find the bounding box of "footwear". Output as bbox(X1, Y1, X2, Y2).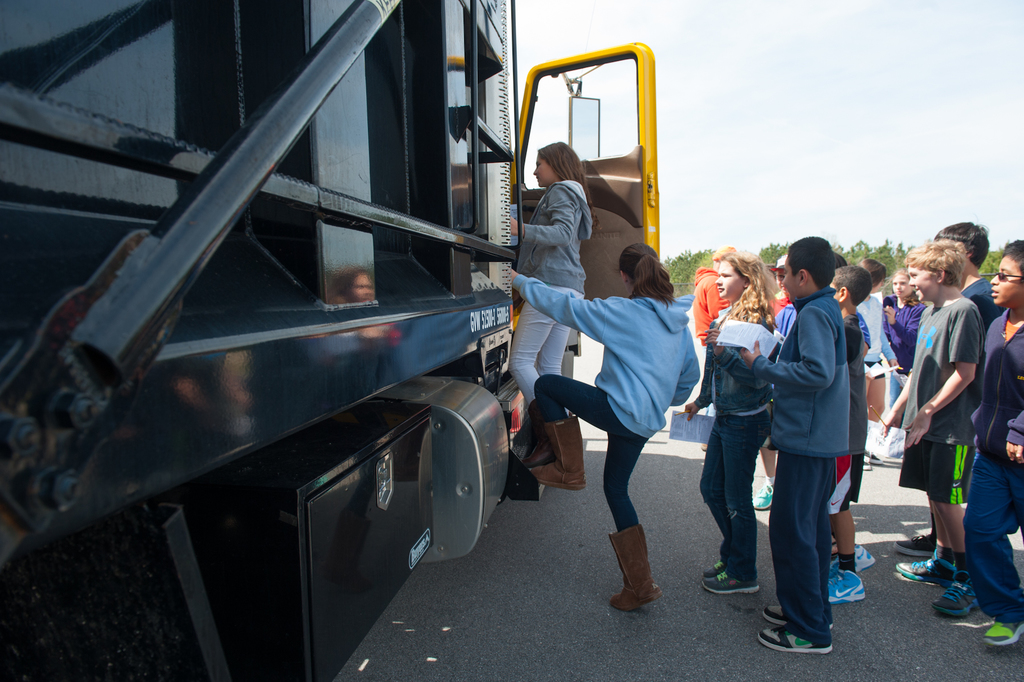
bbox(930, 572, 988, 615).
